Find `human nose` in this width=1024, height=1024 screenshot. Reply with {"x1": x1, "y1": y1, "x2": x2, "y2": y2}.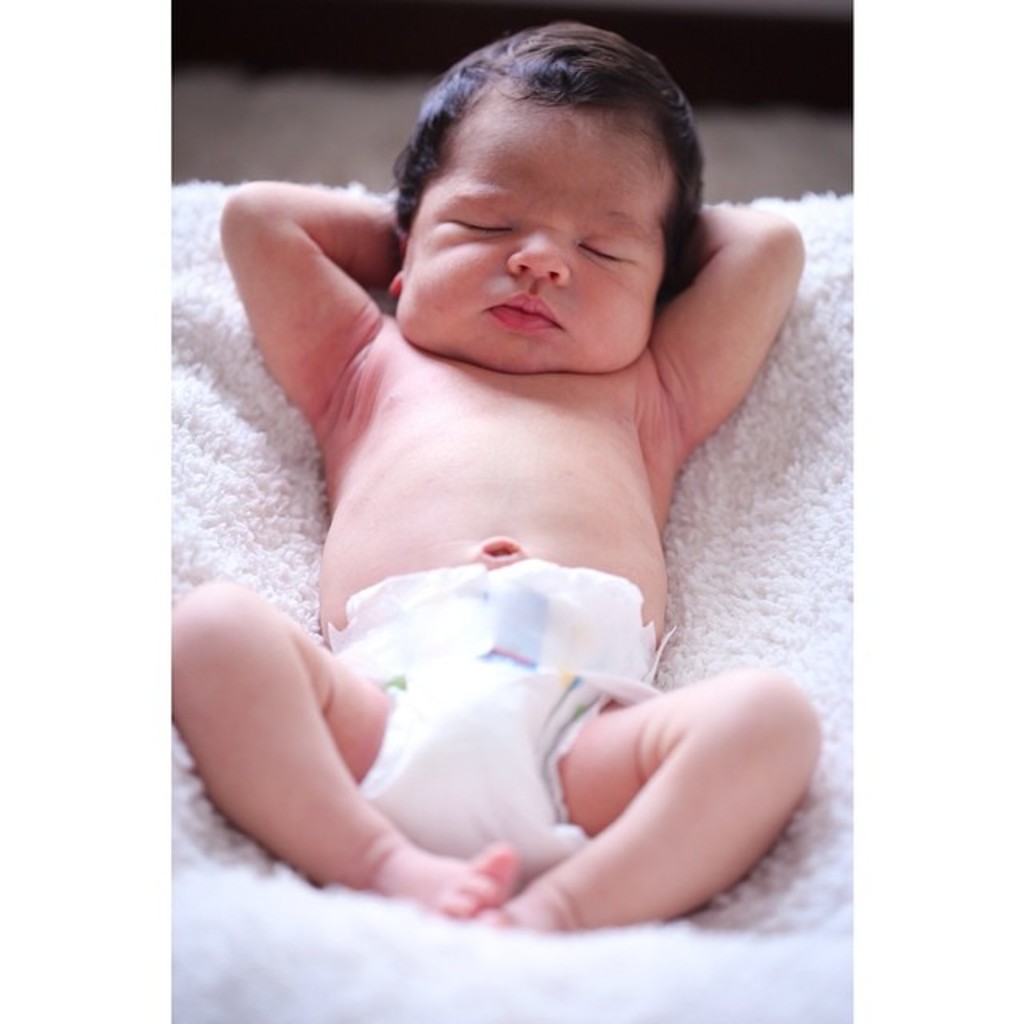
{"x1": 509, "y1": 229, "x2": 568, "y2": 285}.
